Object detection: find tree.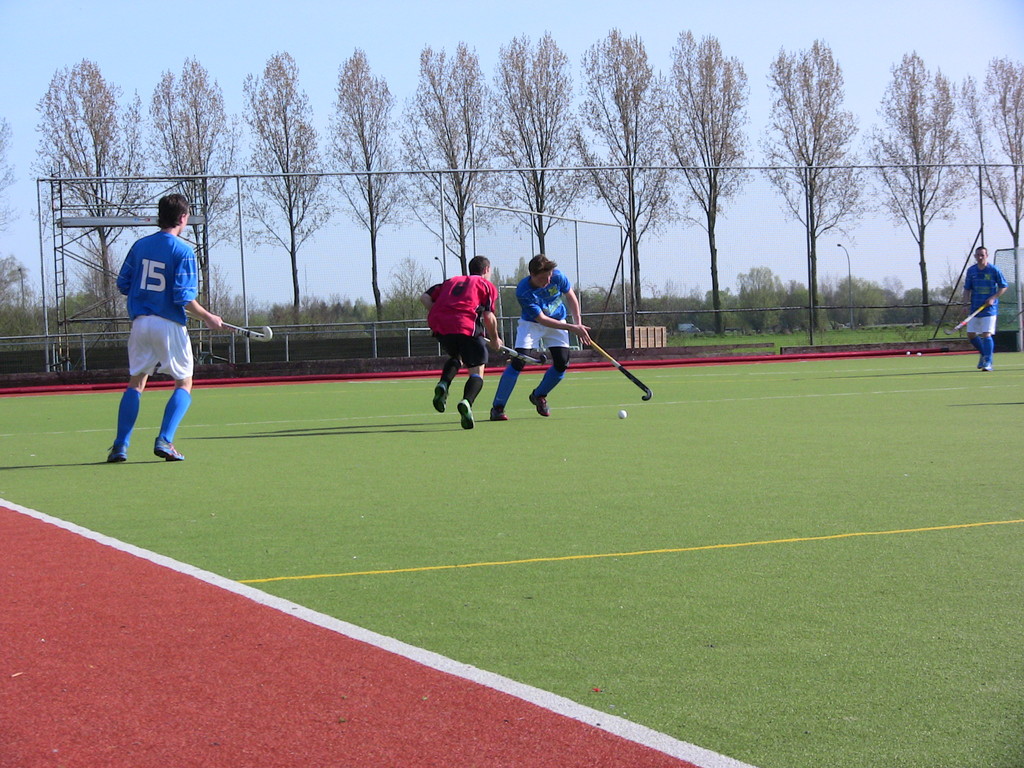
box=[969, 54, 1023, 342].
